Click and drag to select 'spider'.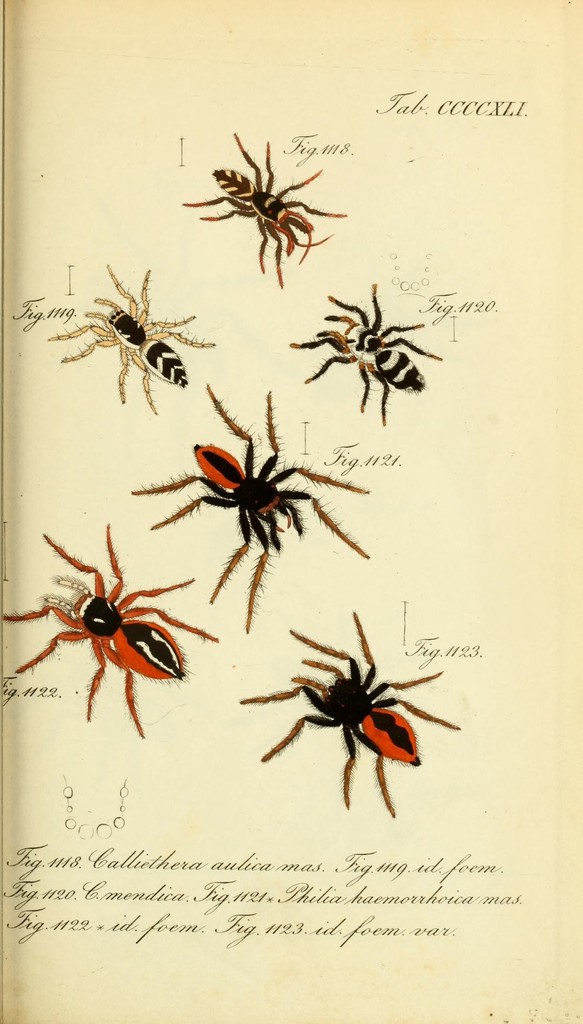
Selection: detection(43, 262, 213, 417).
